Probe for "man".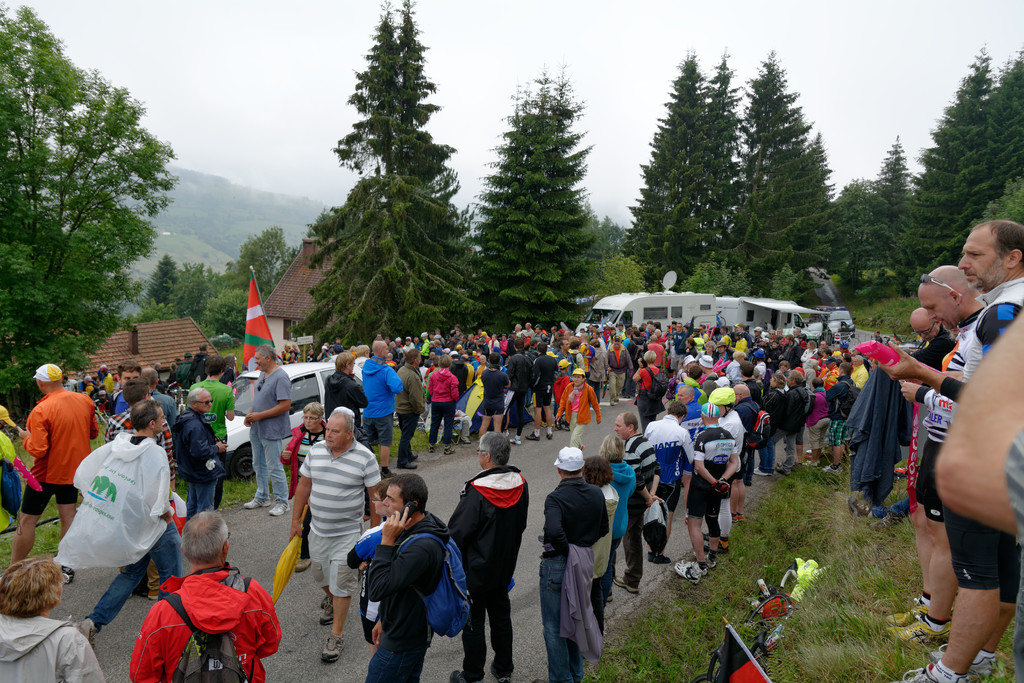
Probe result: (737, 363, 764, 404).
